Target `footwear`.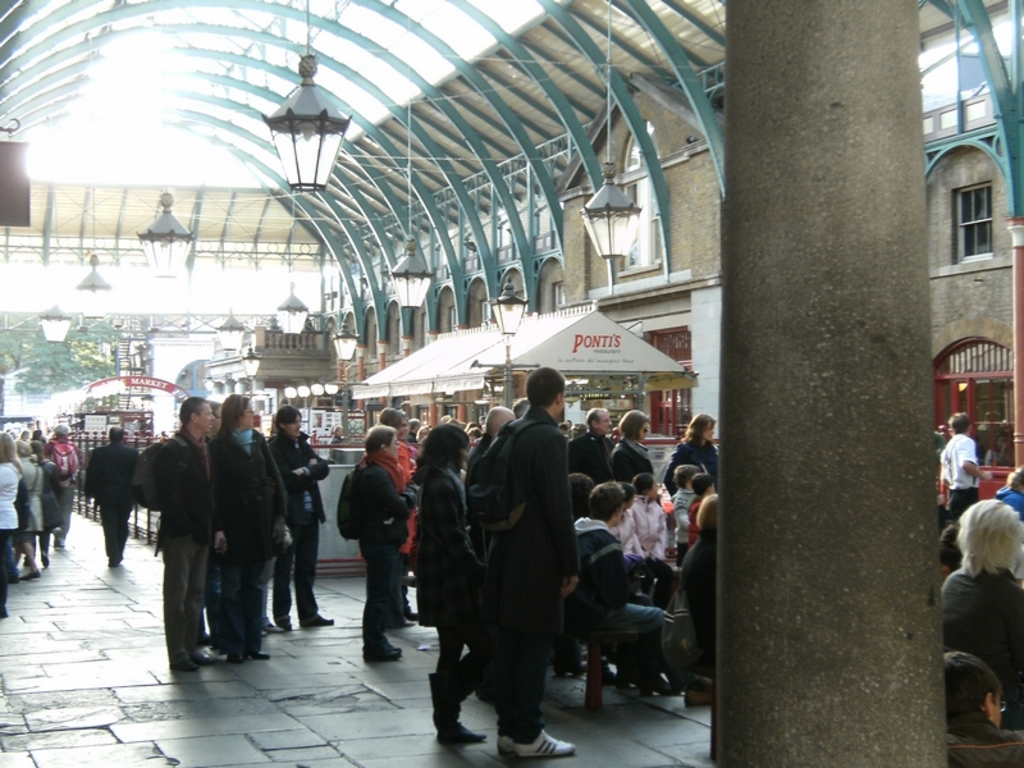
Target region: select_region(40, 553, 49, 564).
